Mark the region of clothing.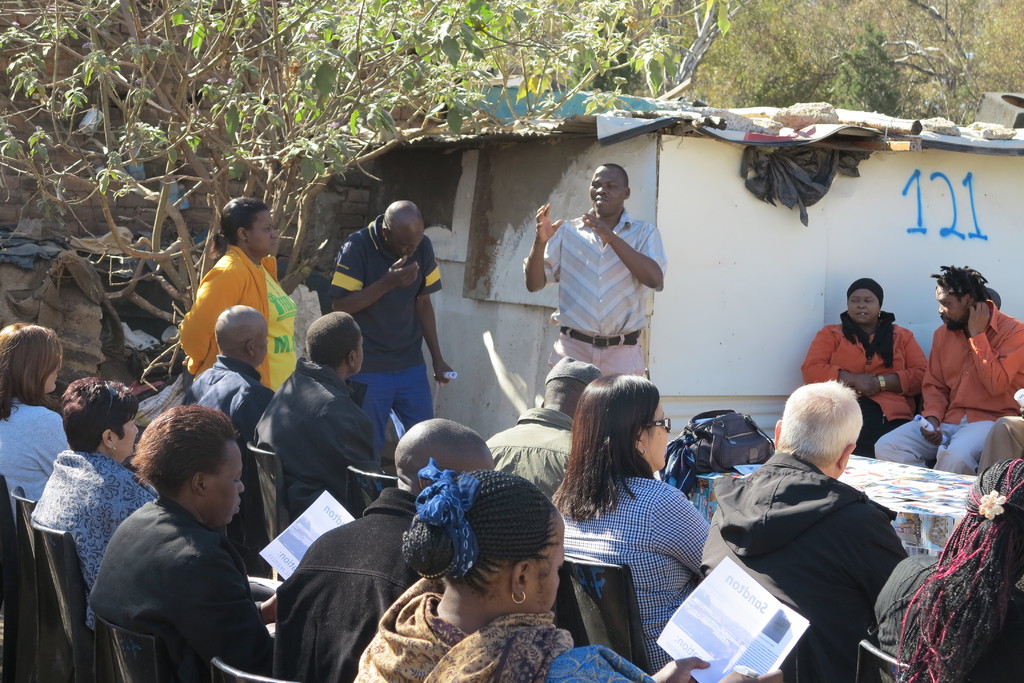
Region: bbox=(518, 209, 668, 374).
